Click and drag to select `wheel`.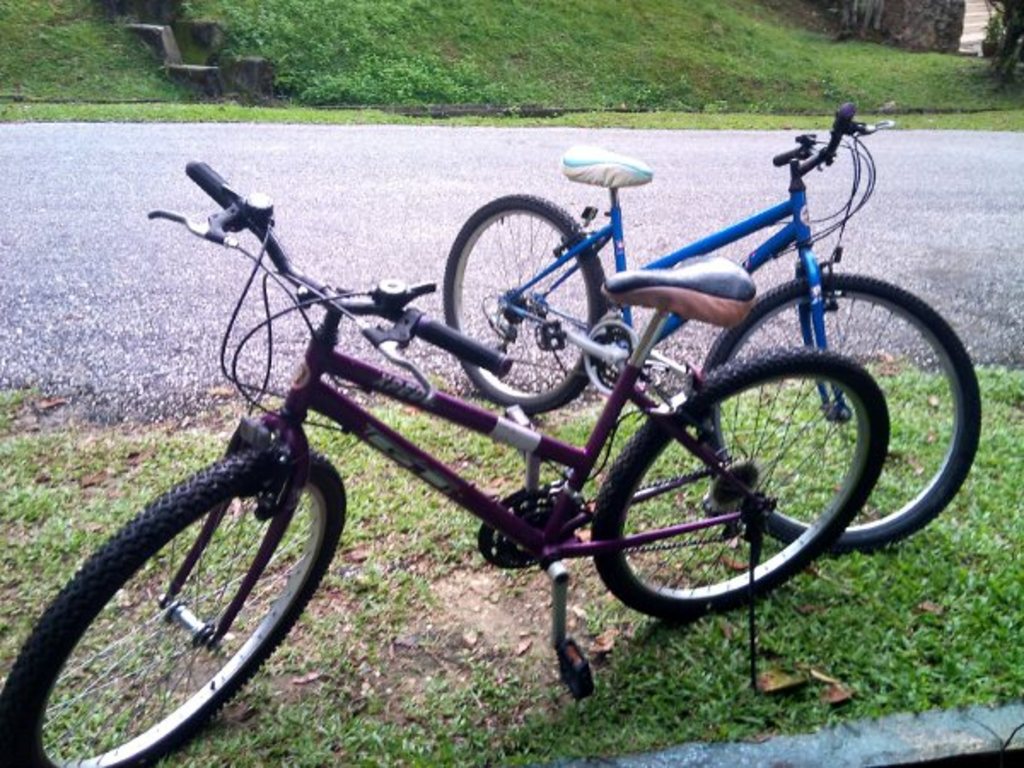
Selection: x1=589 y1=348 x2=887 y2=623.
